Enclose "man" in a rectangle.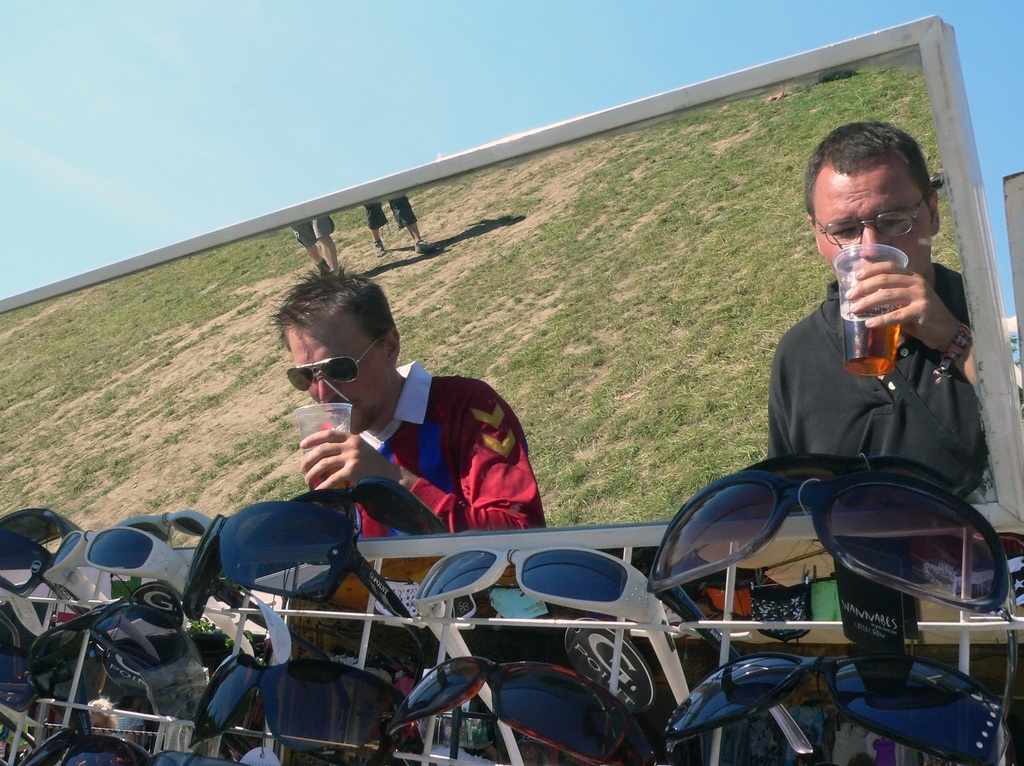
crop(732, 106, 995, 503).
